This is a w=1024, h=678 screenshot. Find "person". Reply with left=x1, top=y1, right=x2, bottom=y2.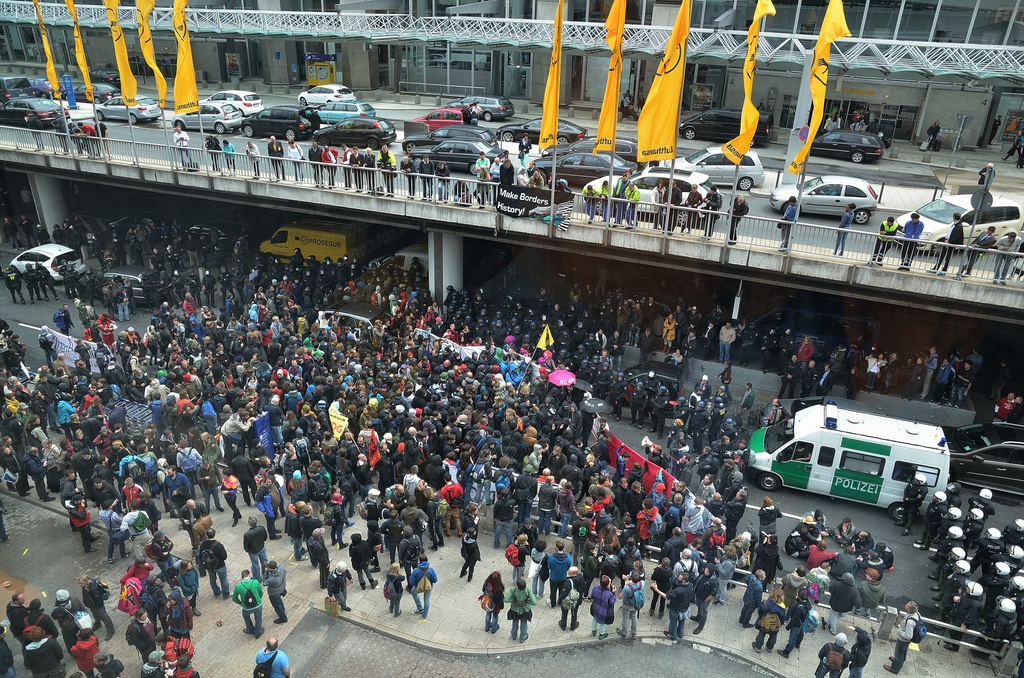
left=991, top=115, right=1004, bottom=147.
